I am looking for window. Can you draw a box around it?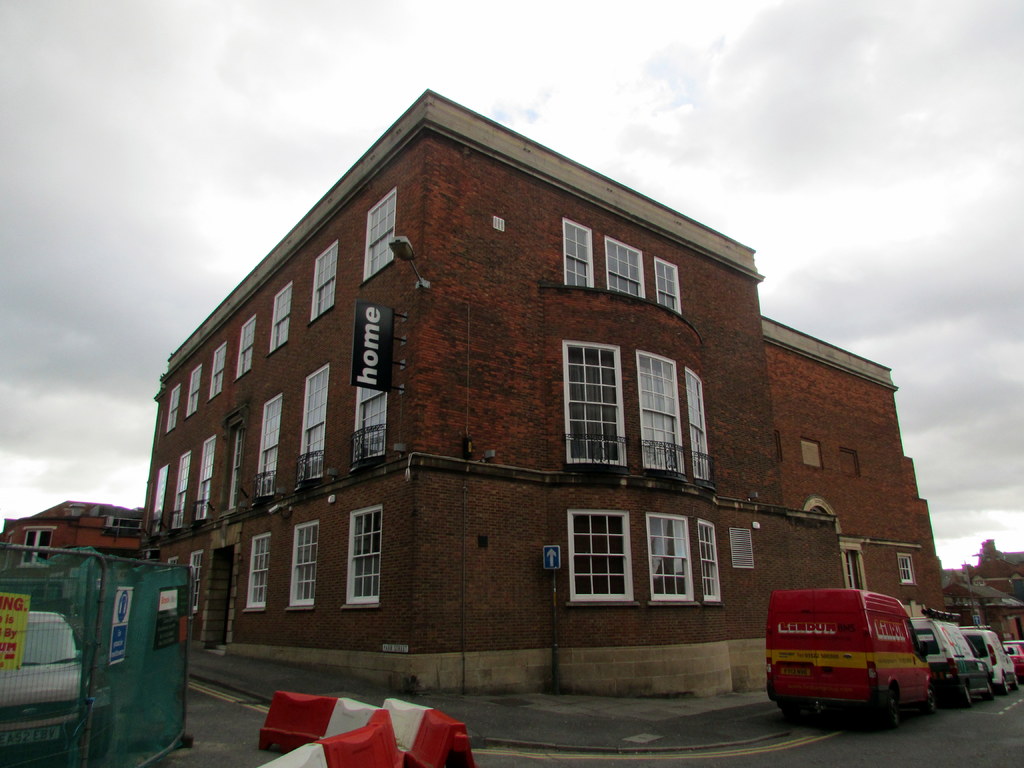
Sure, the bounding box is <box>567,342,628,486</box>.
